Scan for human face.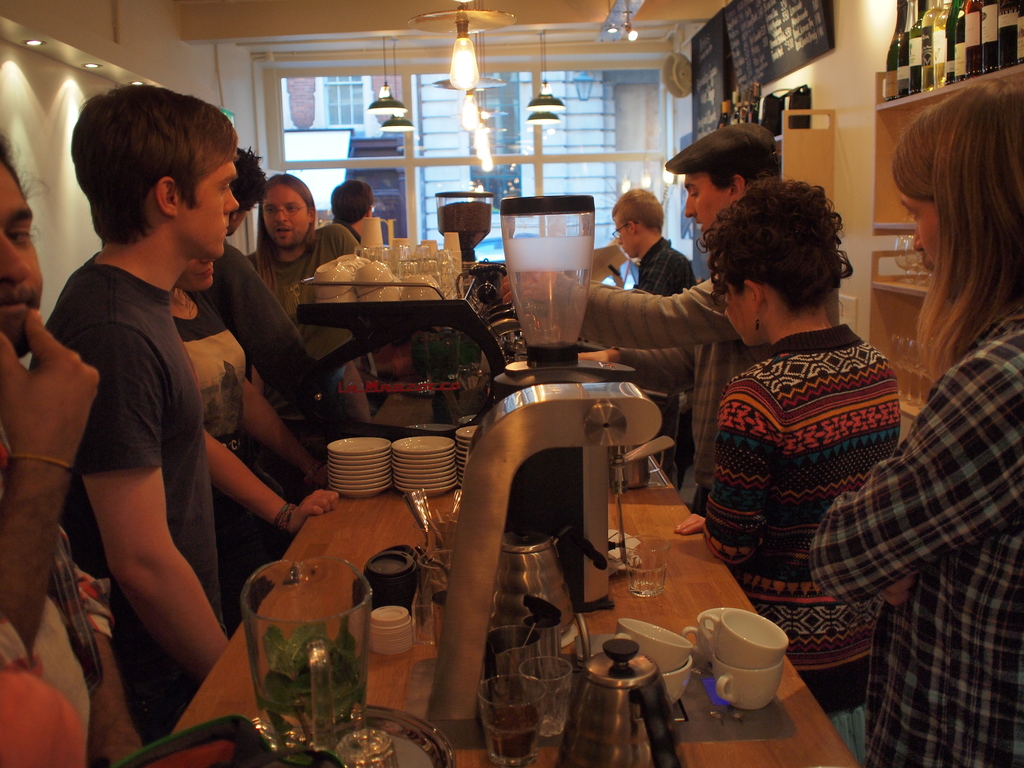
Scan result: x1=898 y1=184 x2=954 y2=278.
